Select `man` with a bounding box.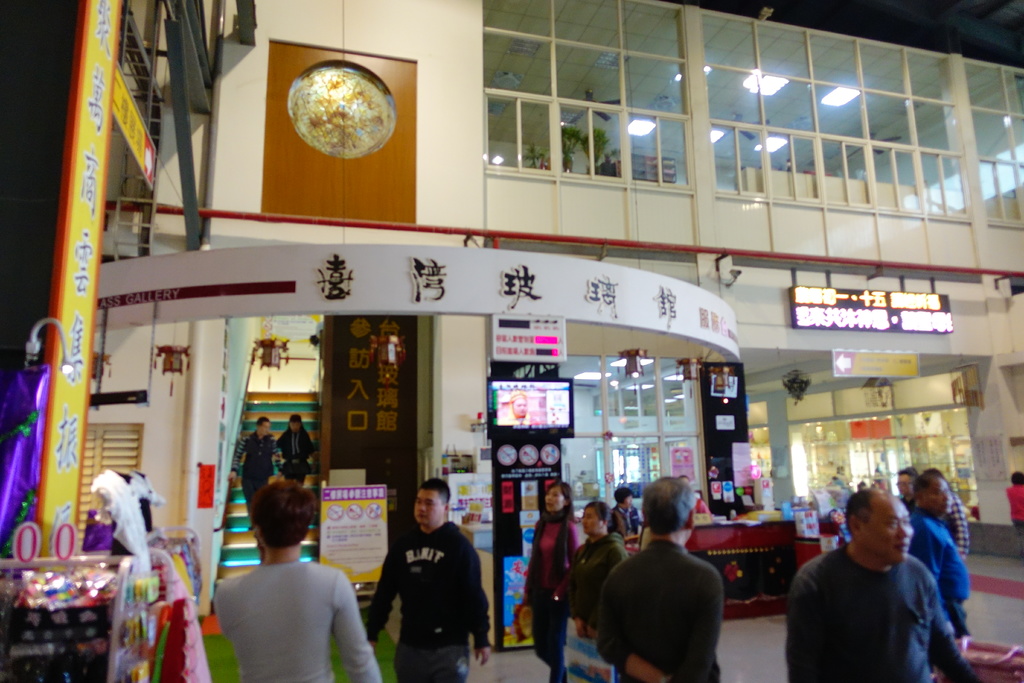
783,486,978,678.
